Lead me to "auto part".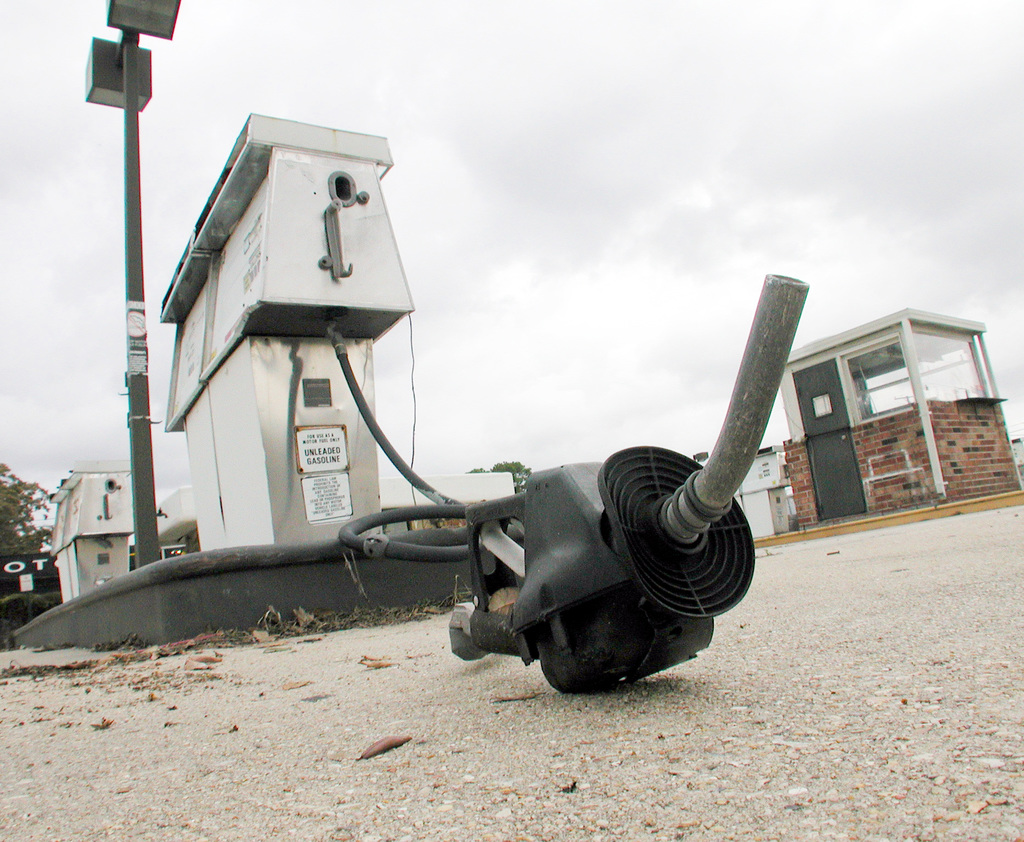
Lead to [x1=324, y1=271, x2=812, y2=692].
